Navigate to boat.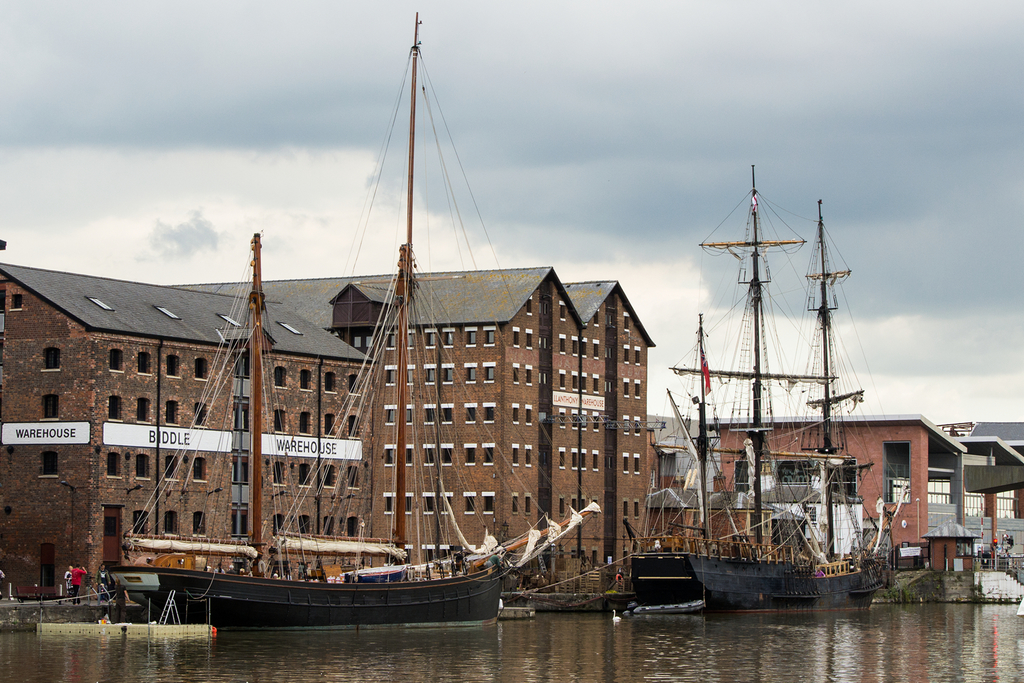
Navigation target: crop(685, 165, 820, 614).
